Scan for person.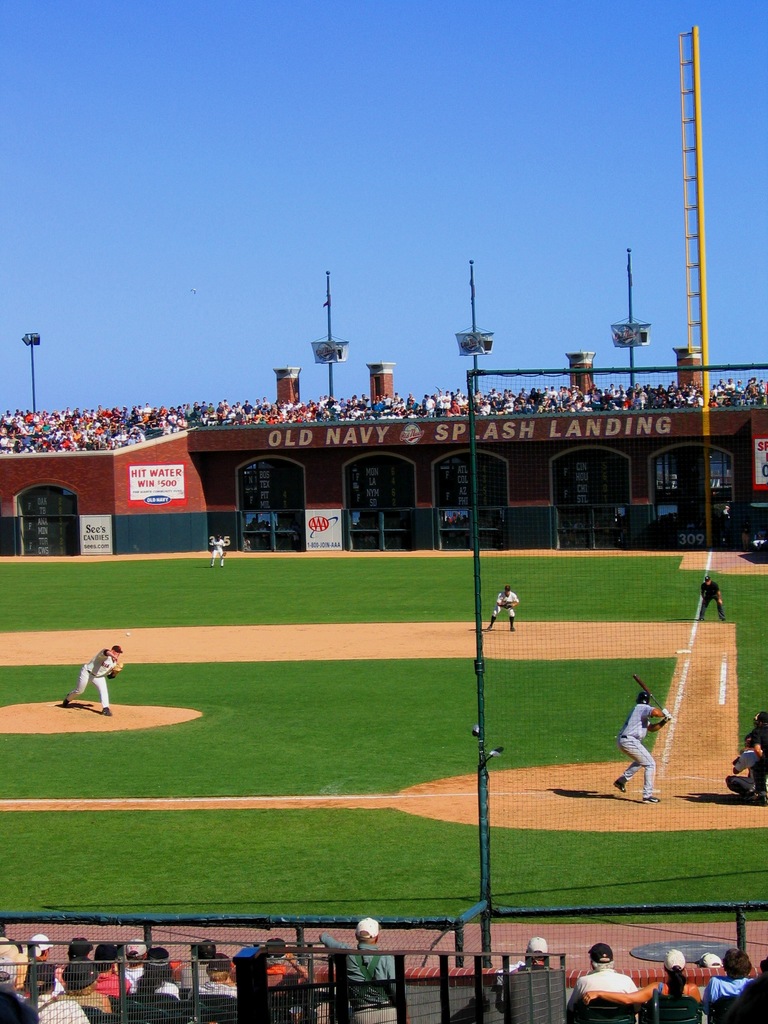
Scan result: left=724, top=957, right=767, bottom=1023.
